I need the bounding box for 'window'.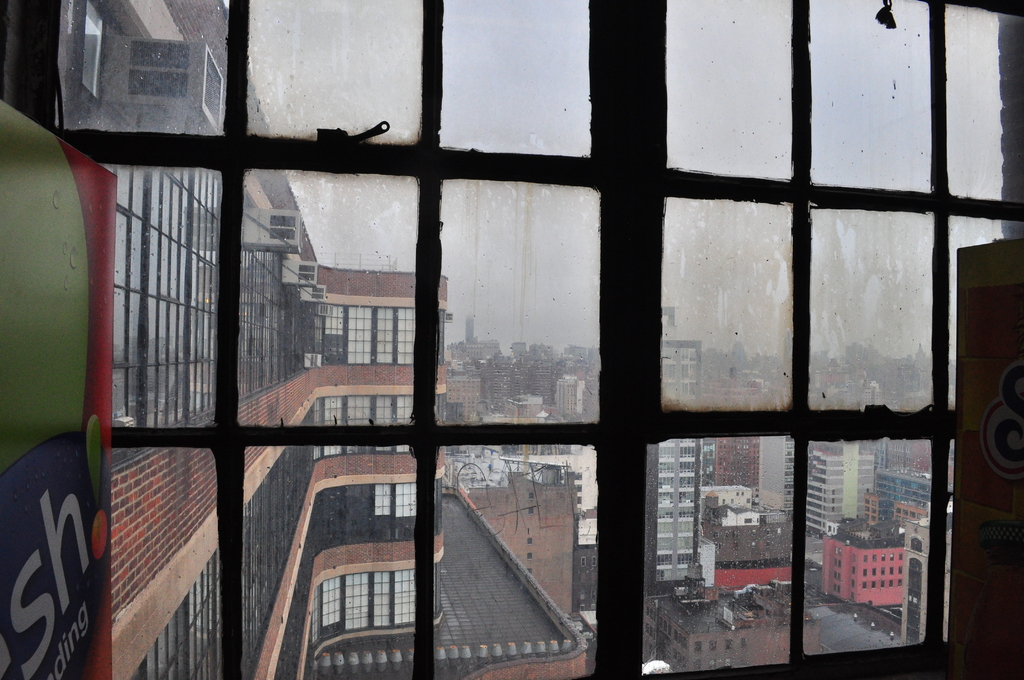
Here it is: left=579, top=588, right=588, bottom=603.
